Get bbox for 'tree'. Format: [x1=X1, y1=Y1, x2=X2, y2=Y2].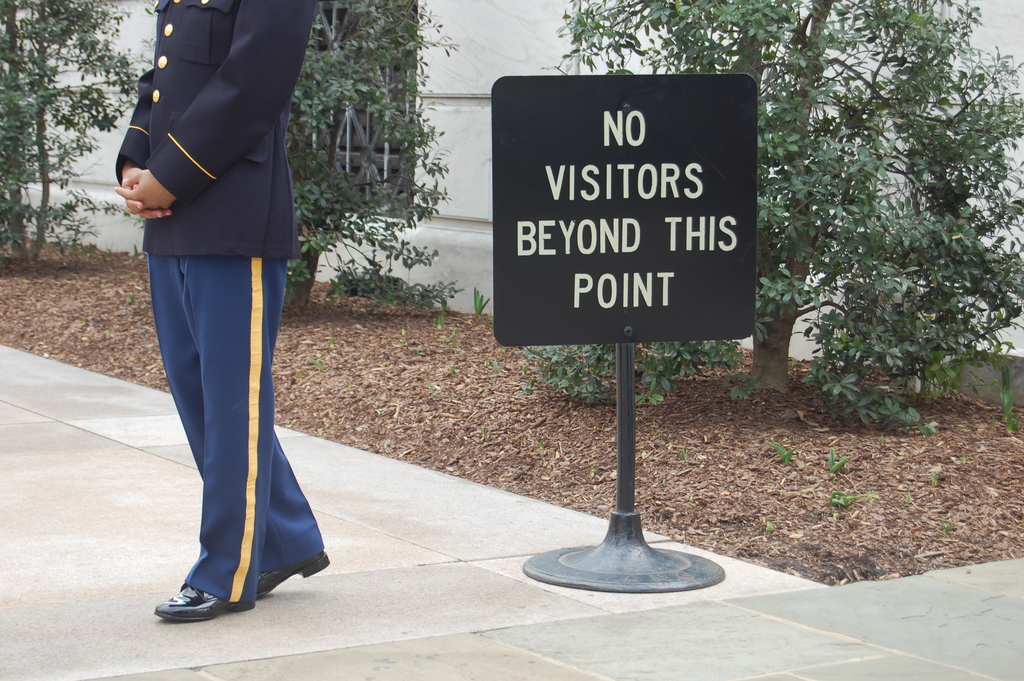
[x1=127, y1=0, x2=465, y2=321].
